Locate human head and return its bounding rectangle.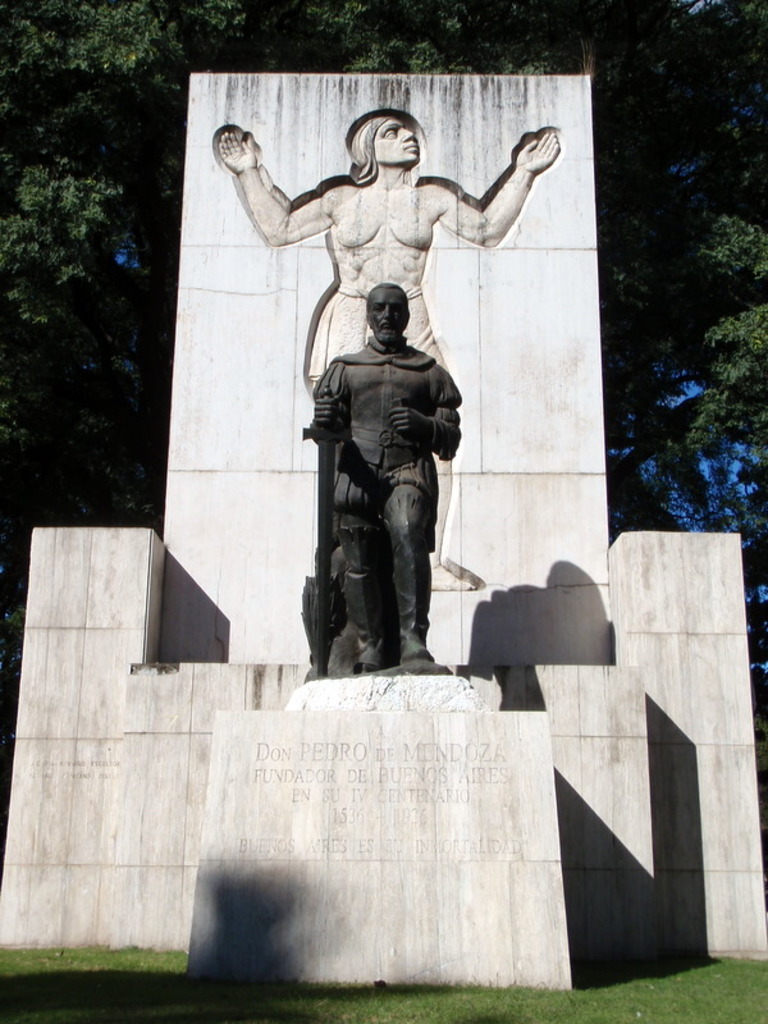
l=366, t=276, r=408, b=347.
